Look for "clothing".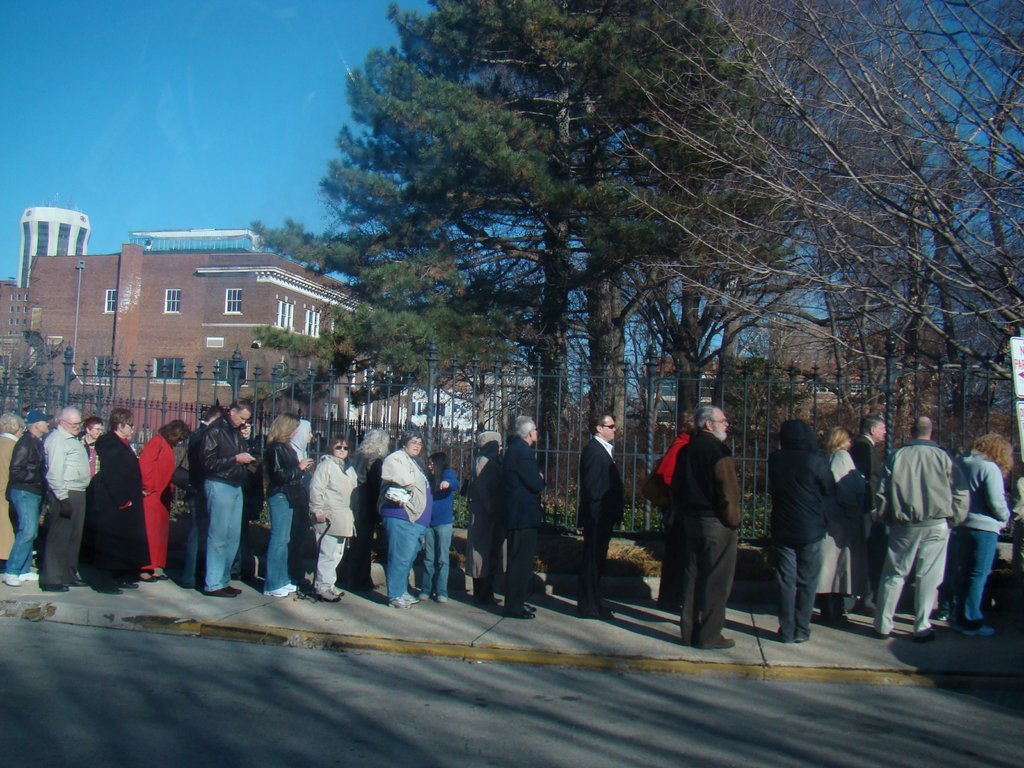
Found: (left=461, top=439, right=511, bottom=594).
